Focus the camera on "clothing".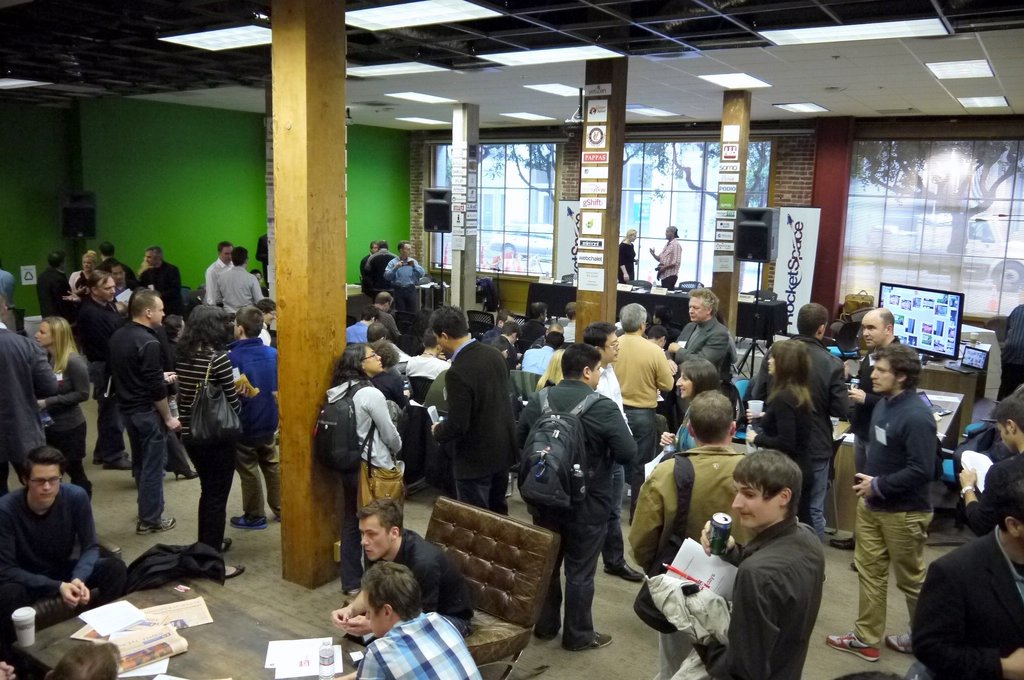
Focus region: <bbox>0, 263, 19, 309</bbox>.
